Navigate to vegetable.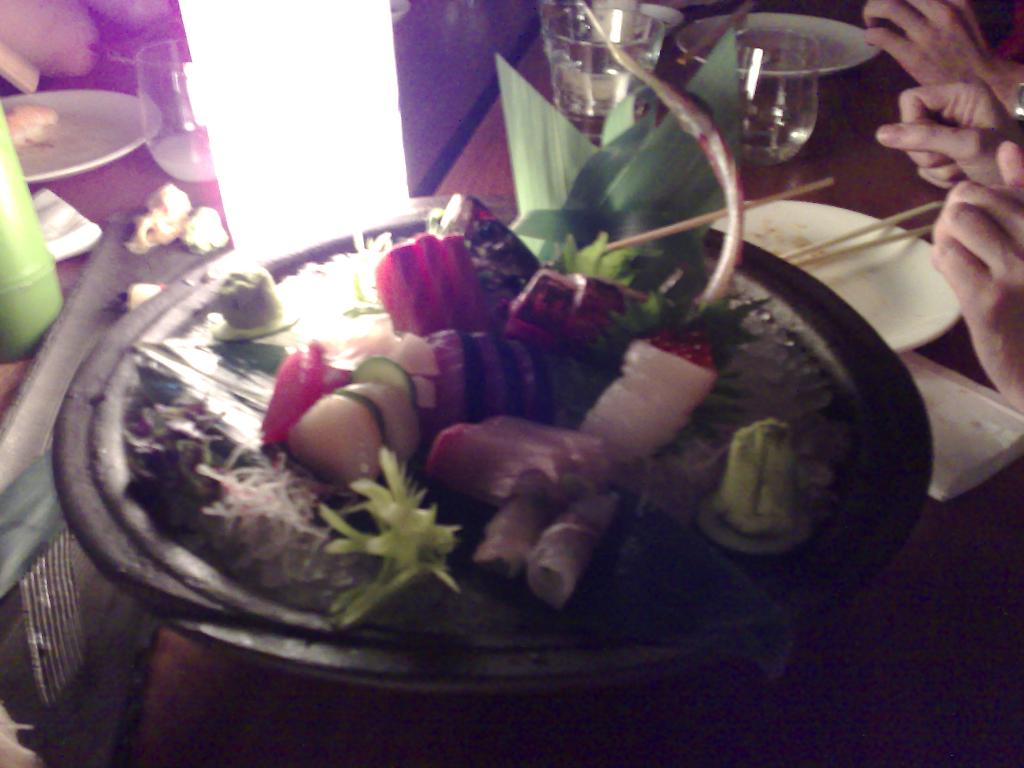
Navigation target: Rect(556, 275, 657, 348).
